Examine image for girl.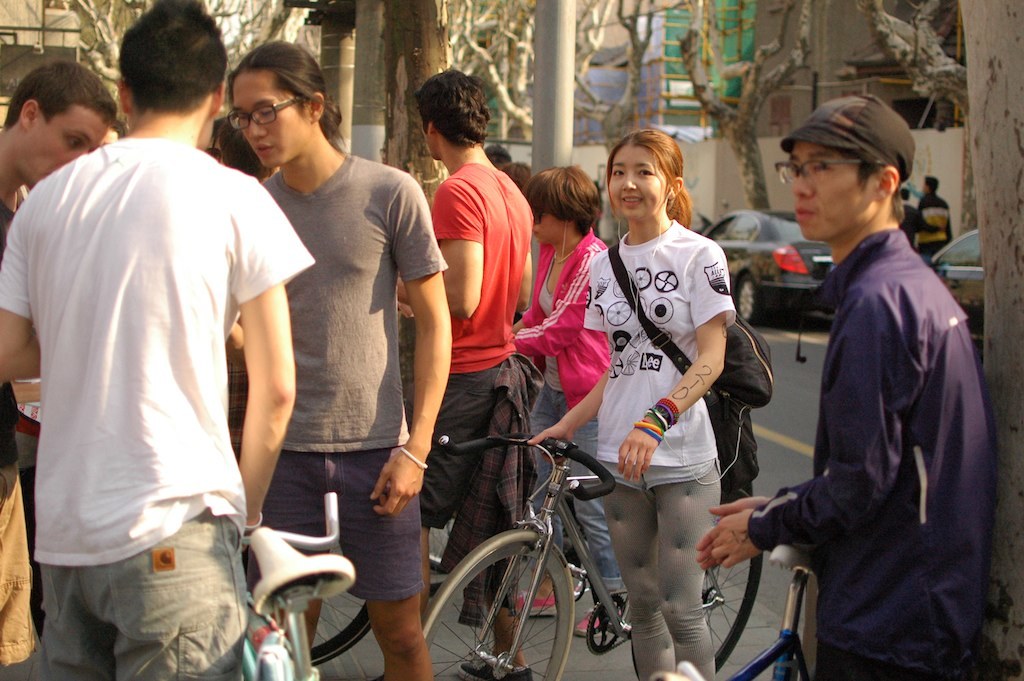
Examination result: l=530, t=126, r=740, b=680.
